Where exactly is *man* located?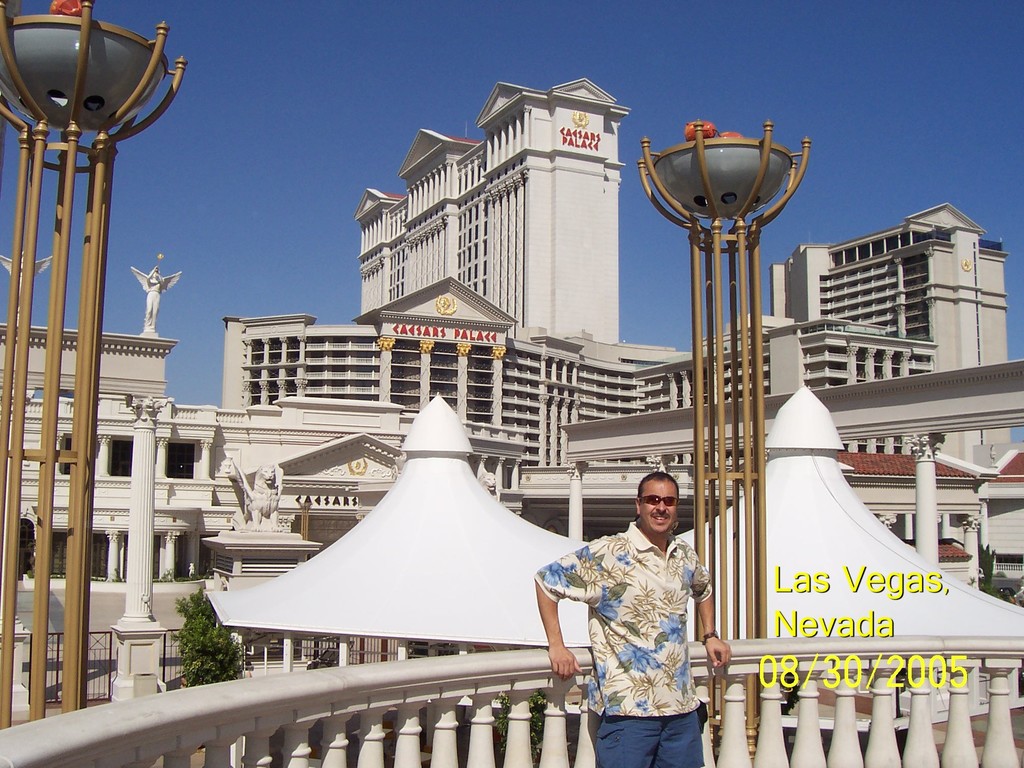
Its bounding box is [left=519, top=479, right=728, bottom=767].
